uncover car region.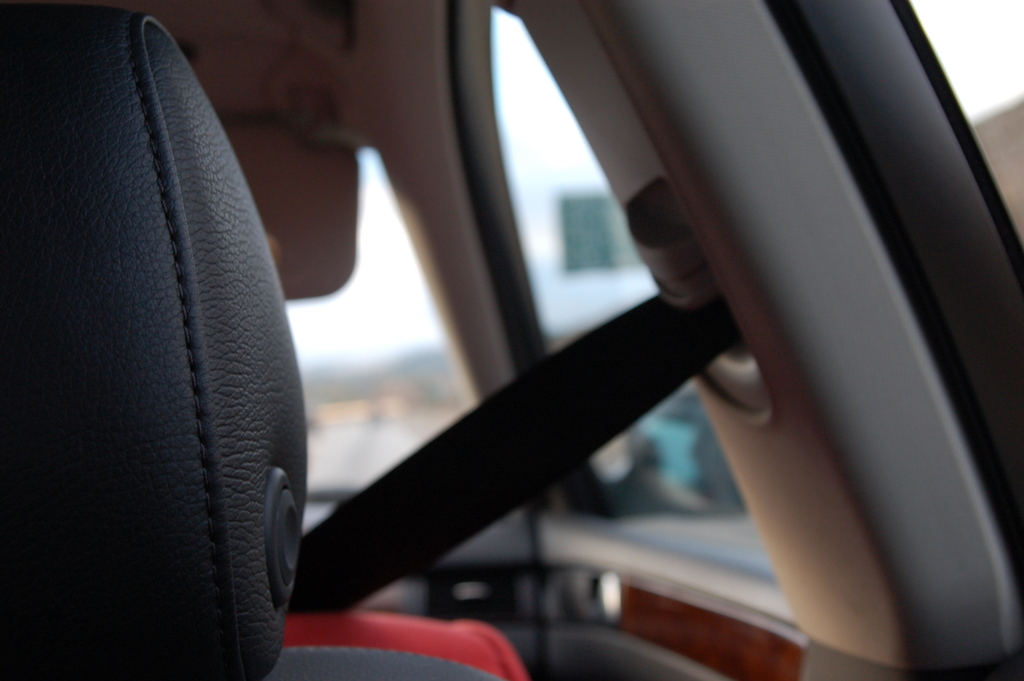
Uncovered: l=0, t=0, r=1023, b=680.
